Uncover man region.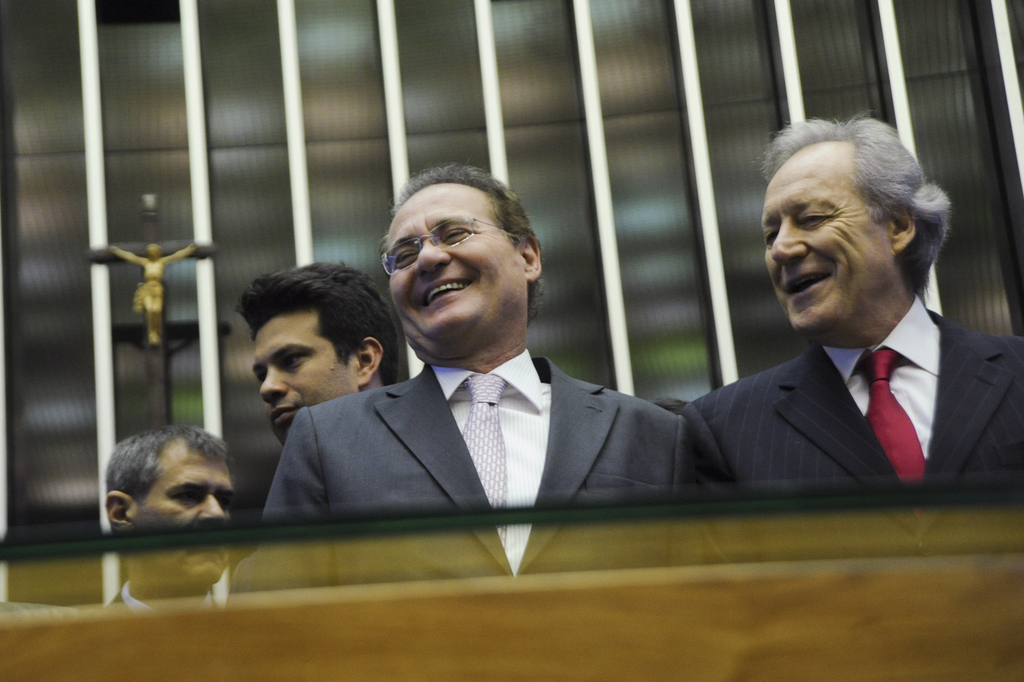
Uncovered: [243,159,717,589].
